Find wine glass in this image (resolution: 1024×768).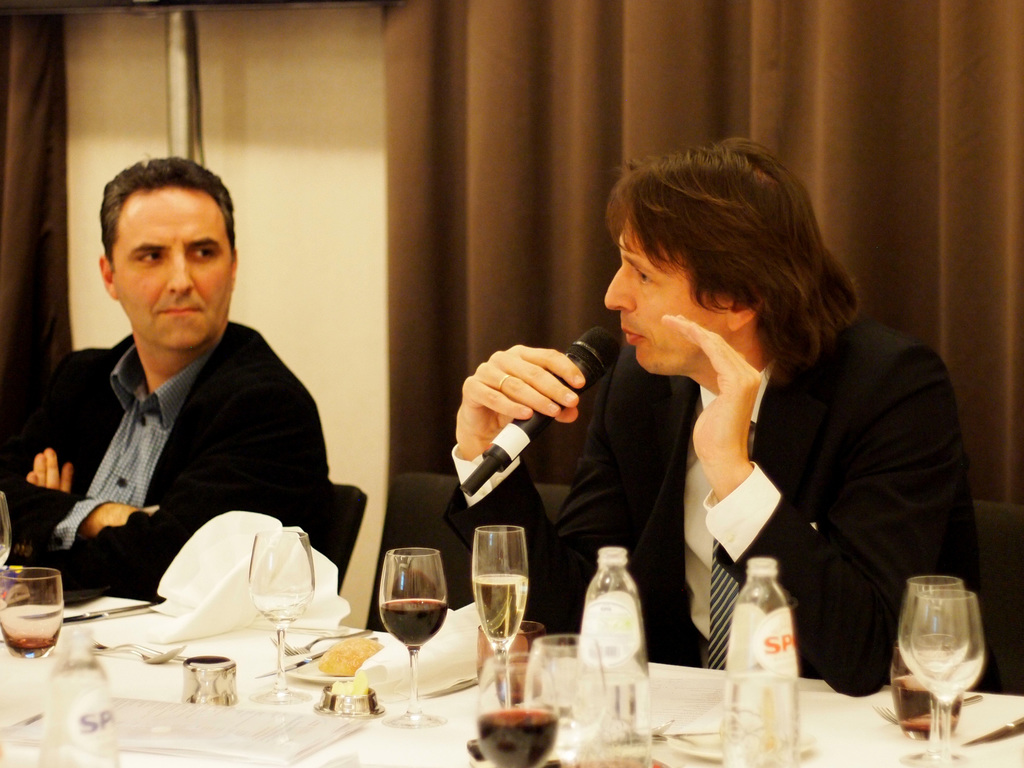
box(250, 527, 312, 709).
